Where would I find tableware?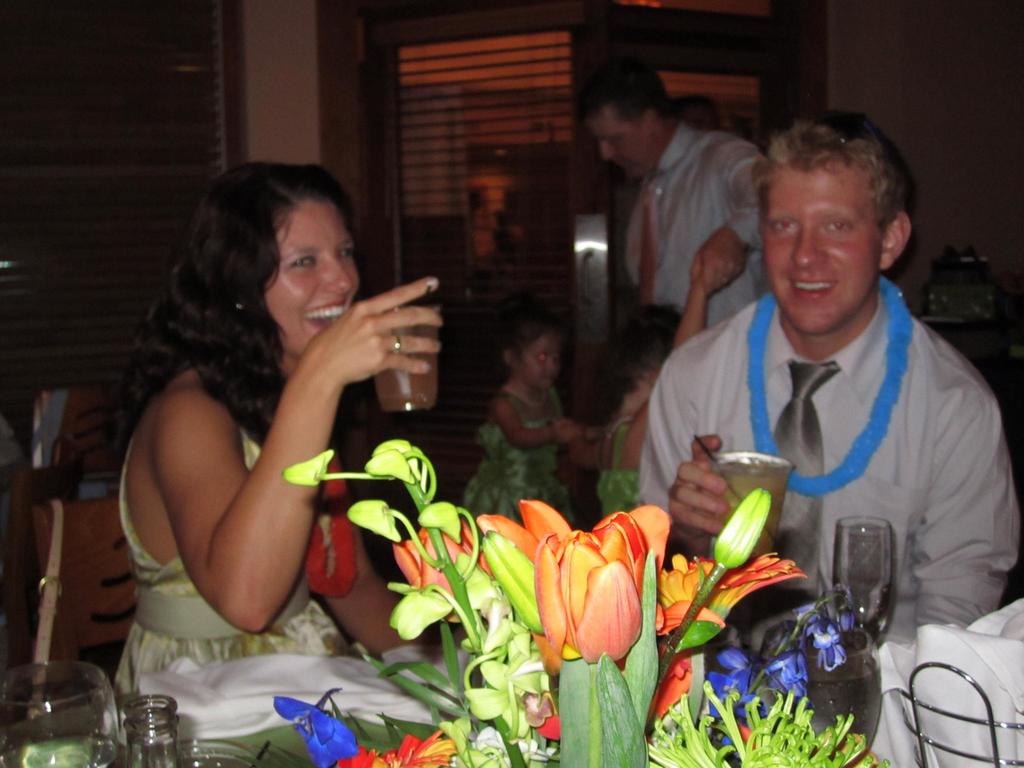
At select_region(0, 659, 115, 767).
